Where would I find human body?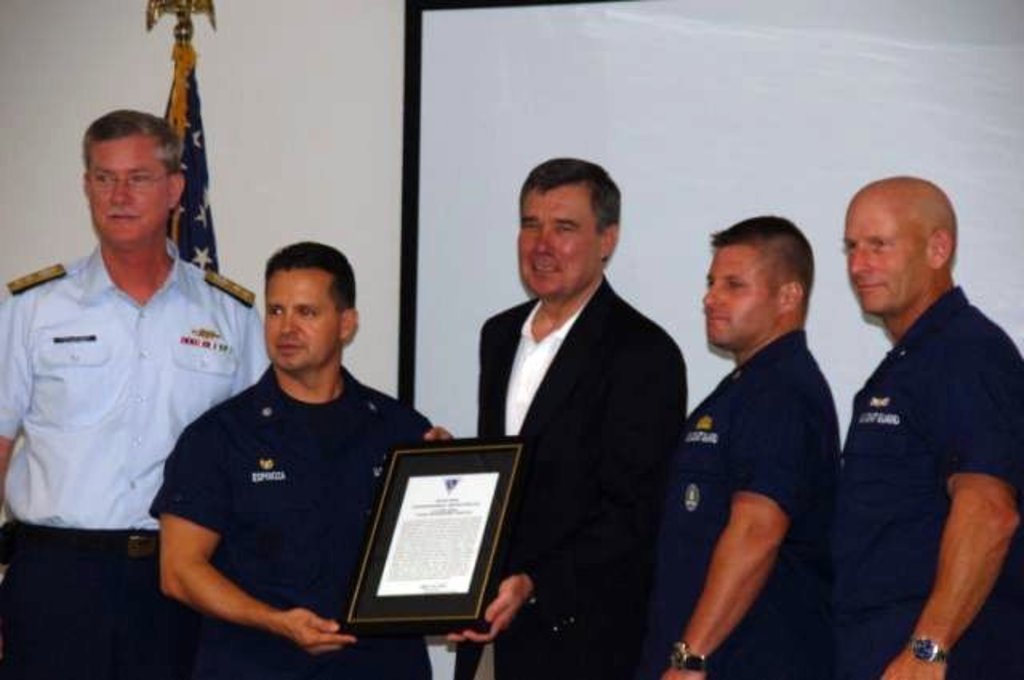
At x1=5, y1=107, x2=258, y2=678.
